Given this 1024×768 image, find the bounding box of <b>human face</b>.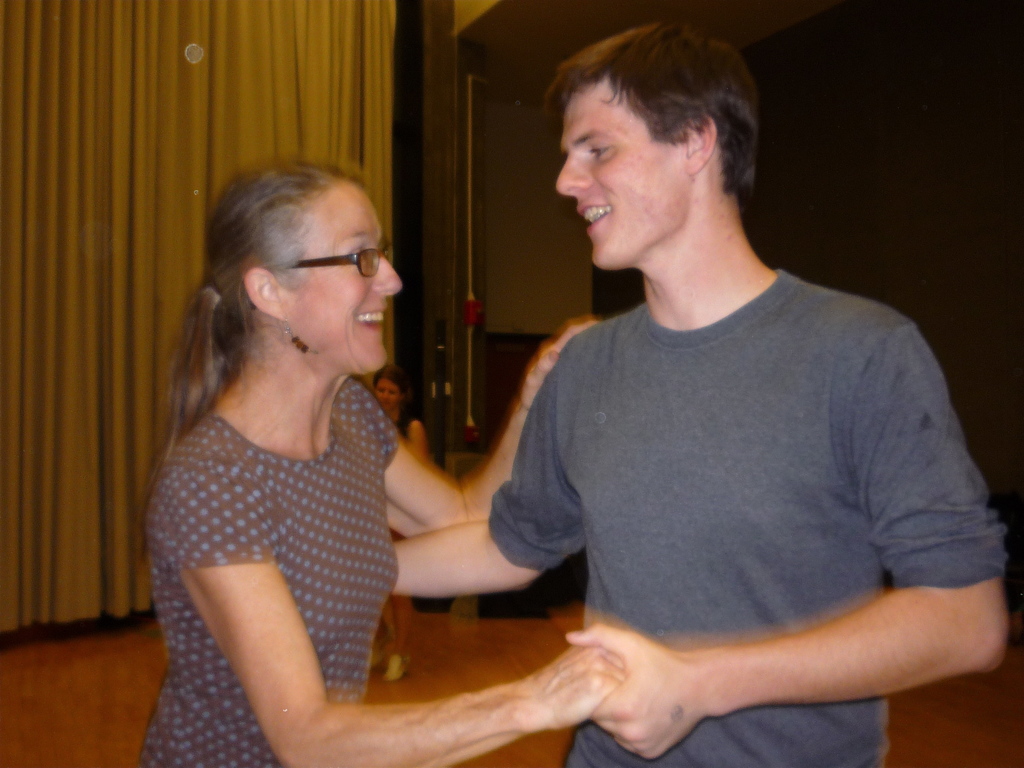
bbox=[375, 382, 401, 411].
